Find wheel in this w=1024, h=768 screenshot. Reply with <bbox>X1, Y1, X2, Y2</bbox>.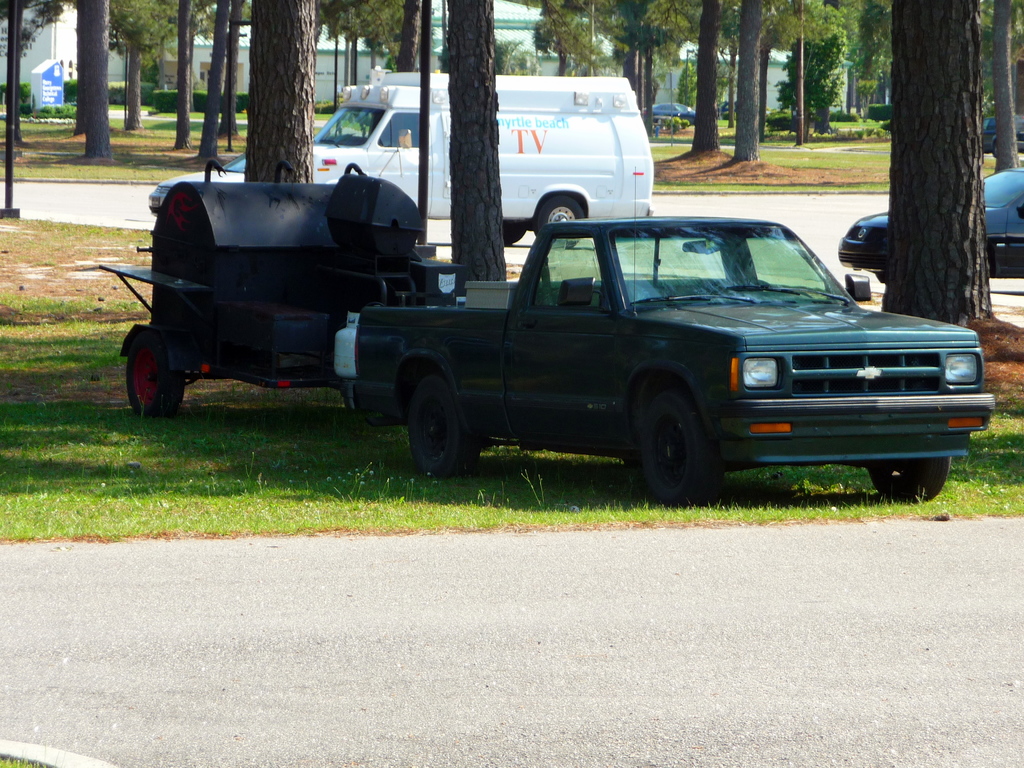
<bbox>637, 382, 724, 492</bbox>.
